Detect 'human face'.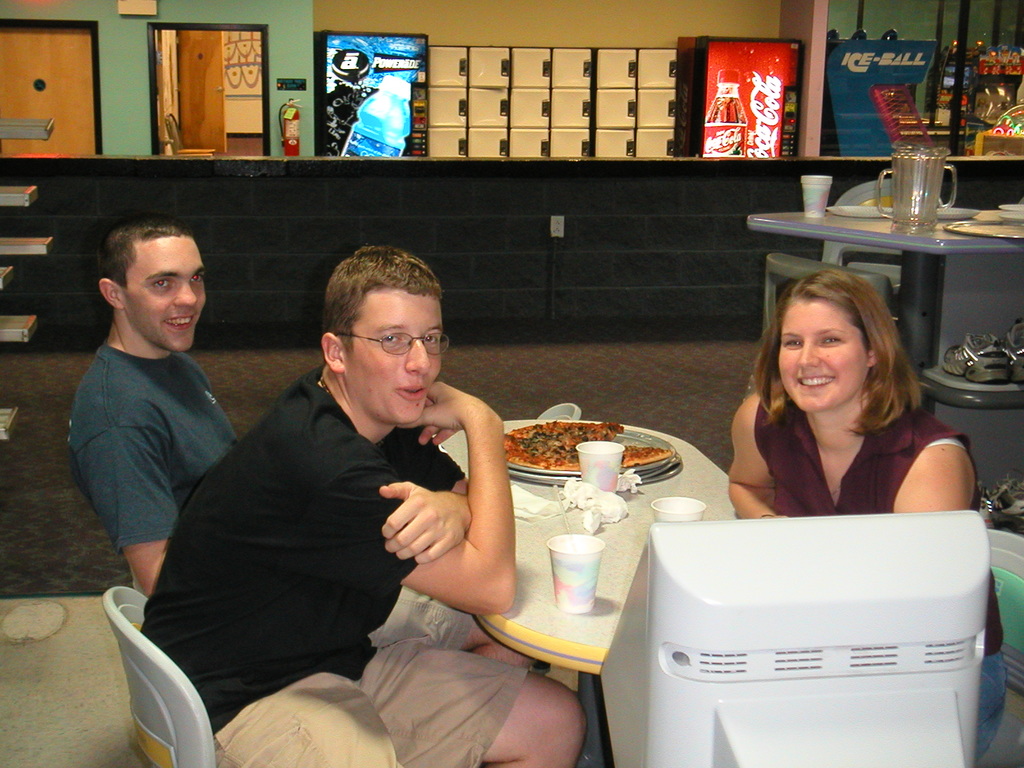
Detected at 783,314,867,406.
